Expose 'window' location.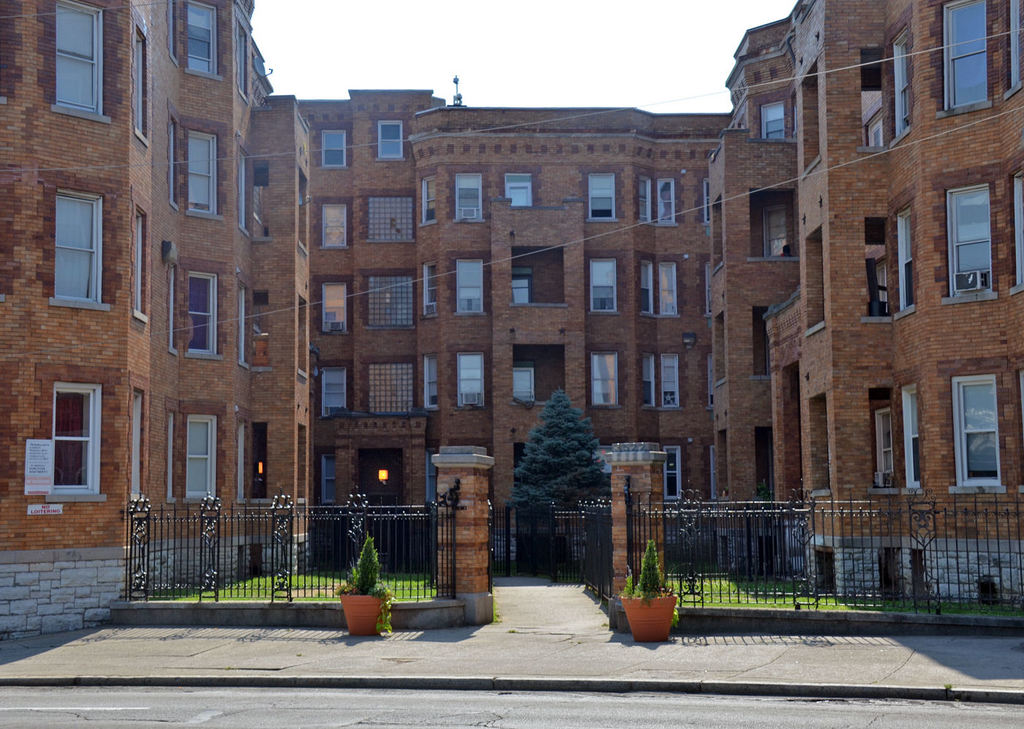
Exposed at select_region(49, 385, 103, 501).
